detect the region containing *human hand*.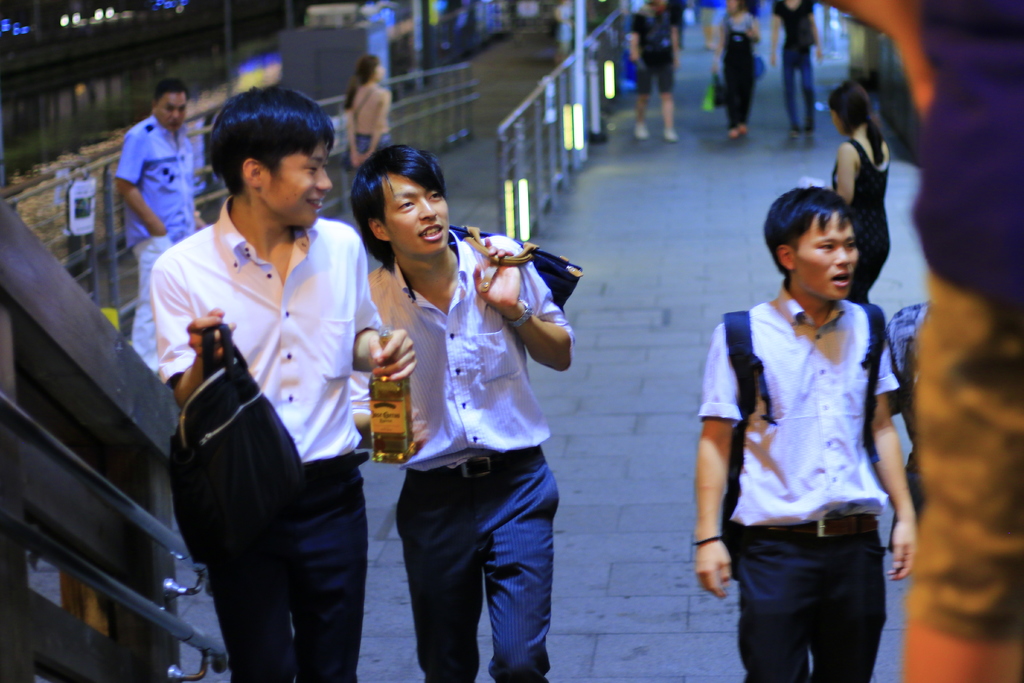
[x1=885, y1=516, x2=918, y2=583].
